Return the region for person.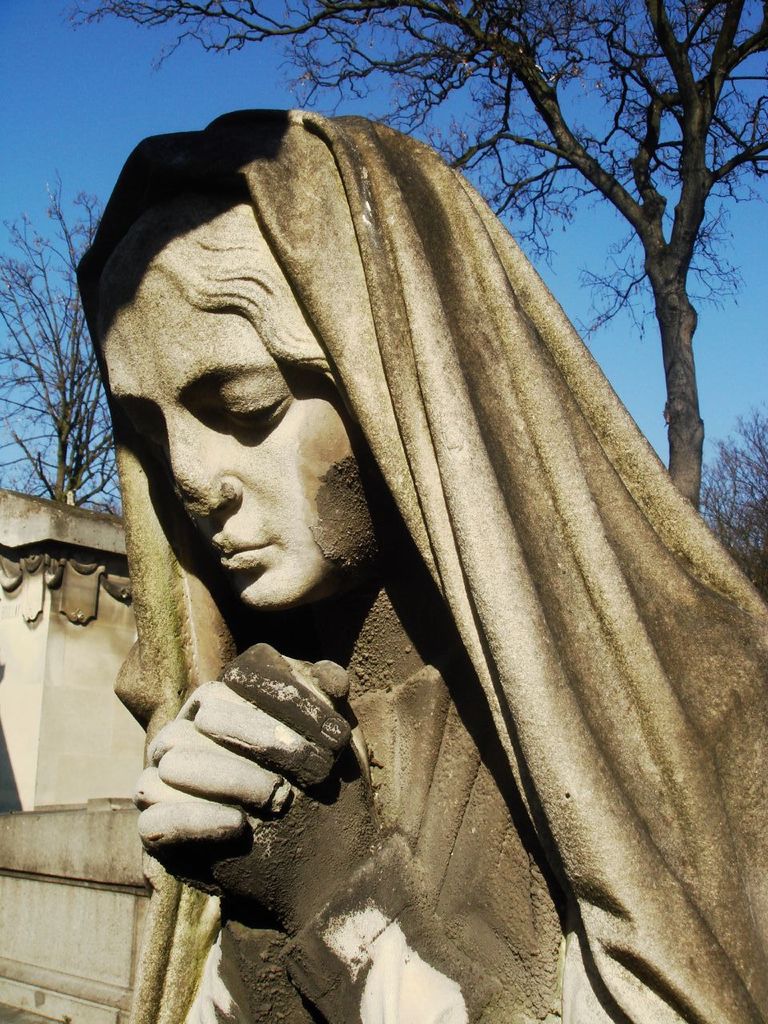
box(69, 104, 767, 1023).
